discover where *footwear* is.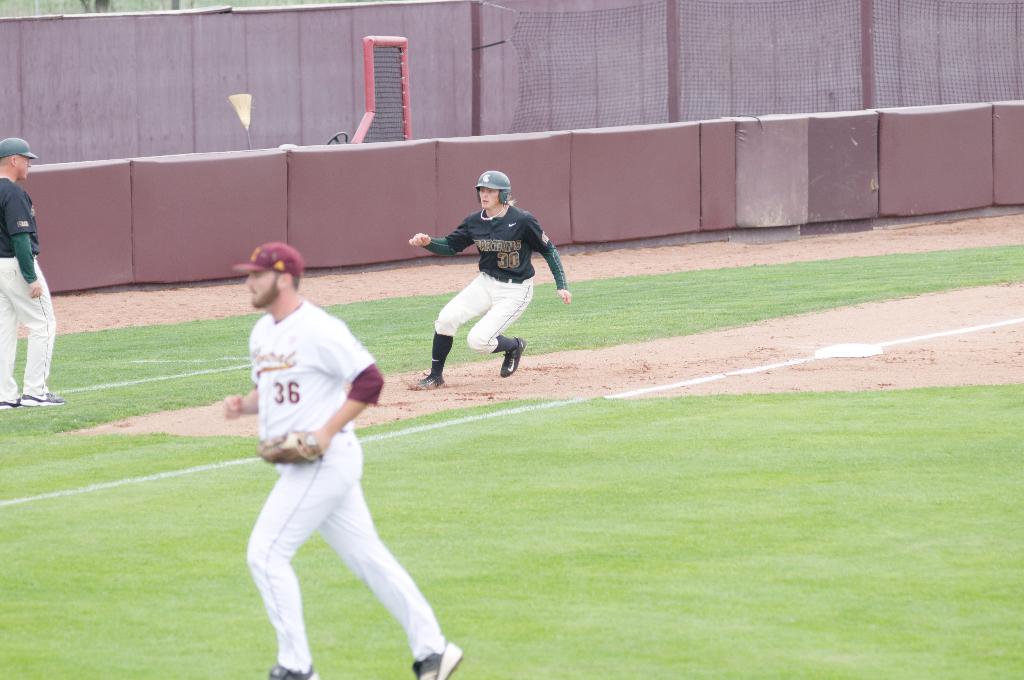
Discovered at (x1=413, y1=645, x2=466, y2=679).
